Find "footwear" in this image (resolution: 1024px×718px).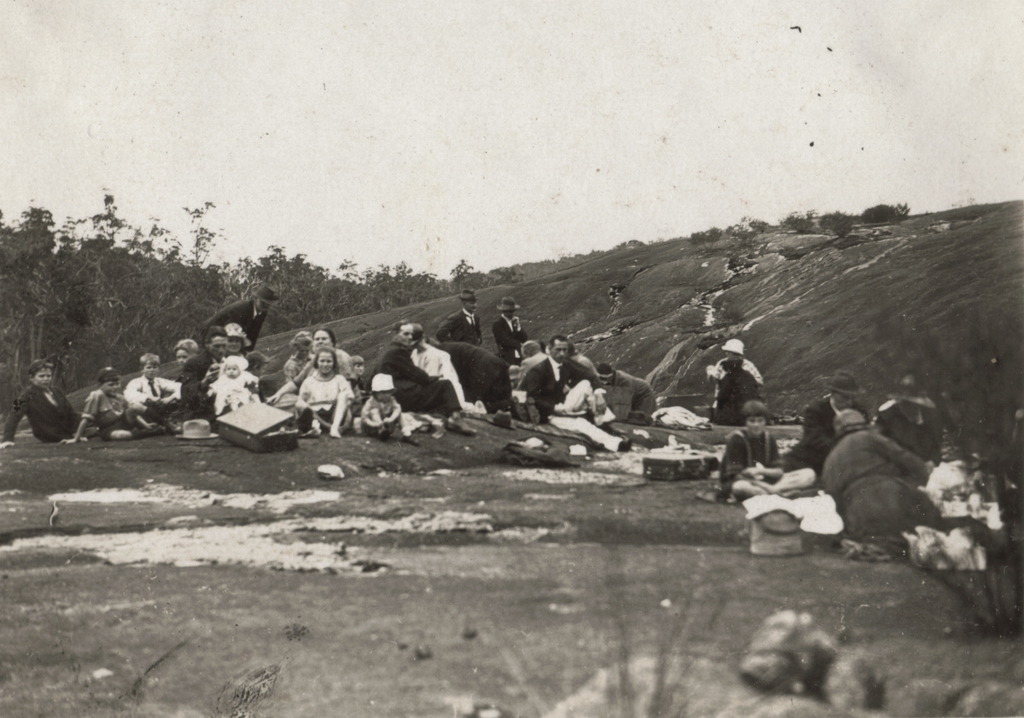
(164, 424, 184, 435).
